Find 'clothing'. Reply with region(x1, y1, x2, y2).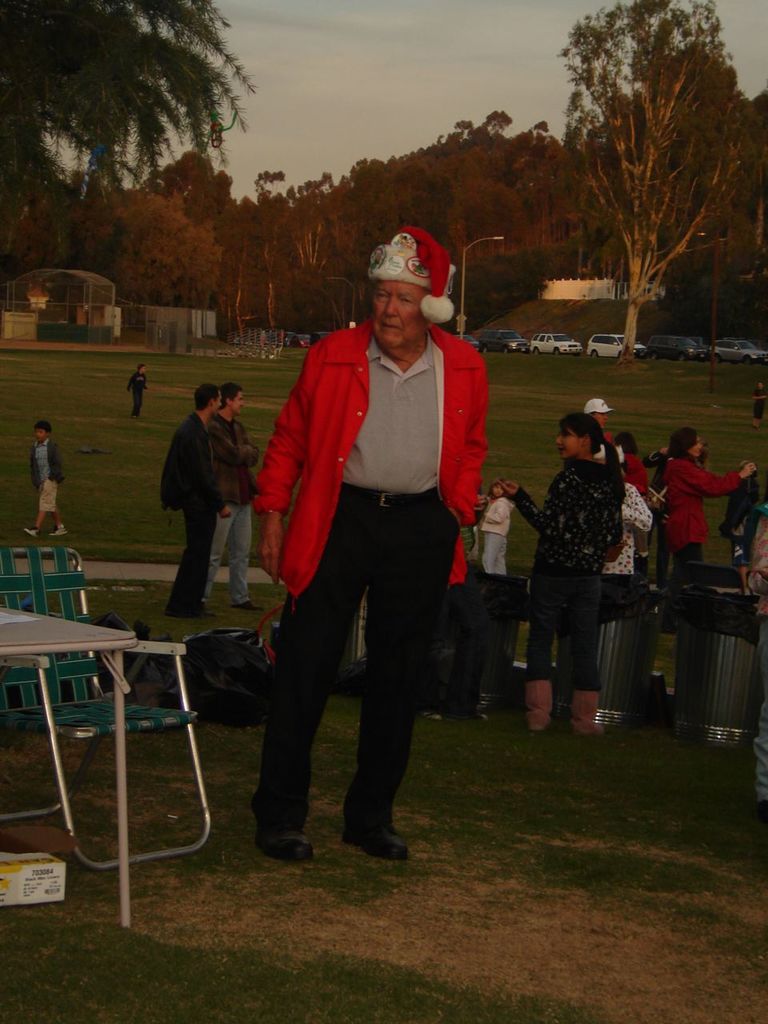
region(239, 258, 514, 829).
